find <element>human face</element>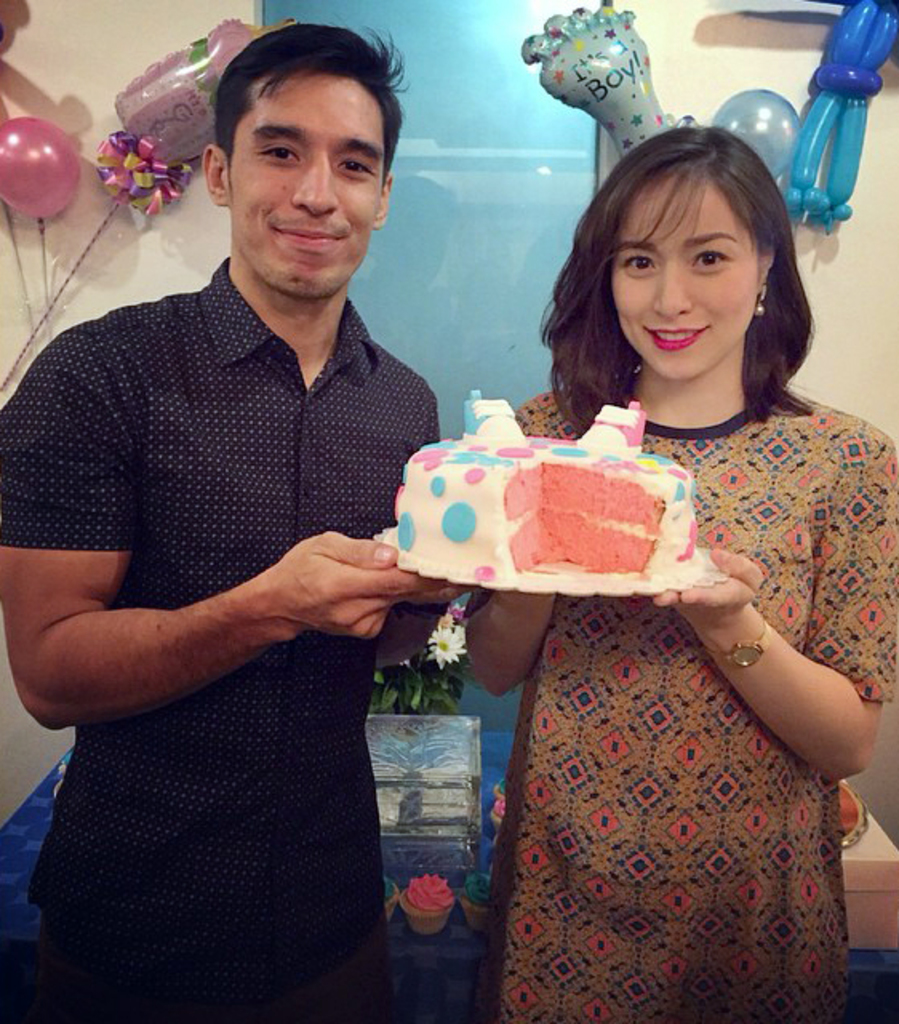
[x1=611, y1=184, x2=757, y2=381]
